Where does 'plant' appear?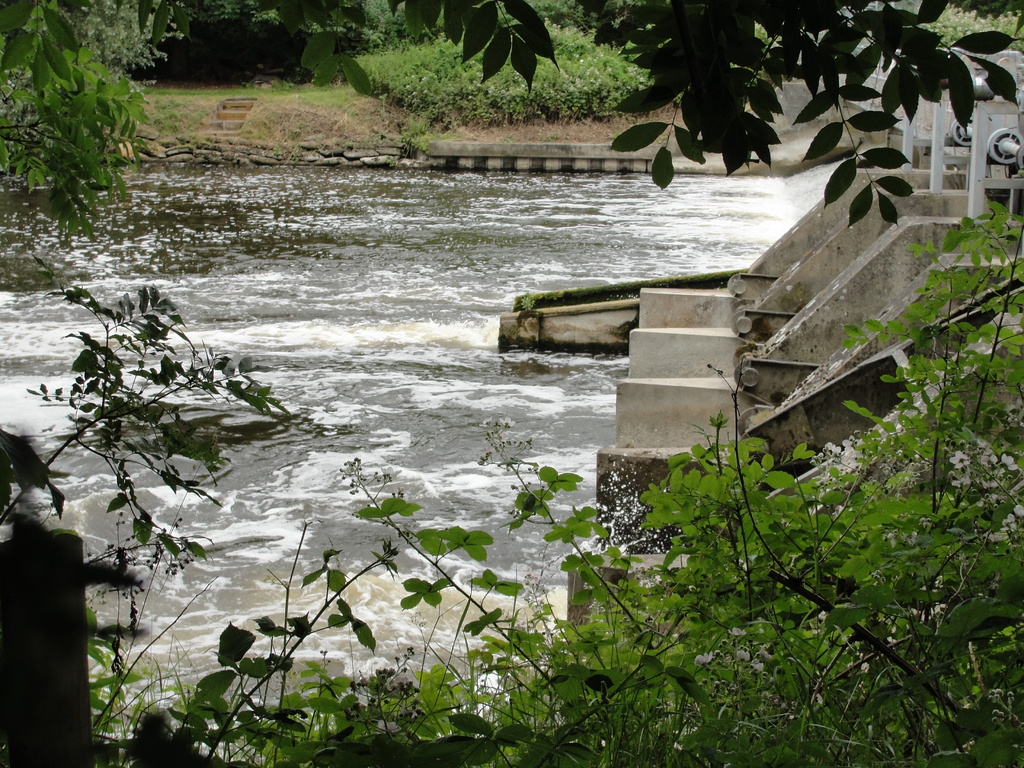
Appears at locate(0, 422, 63, 519).
